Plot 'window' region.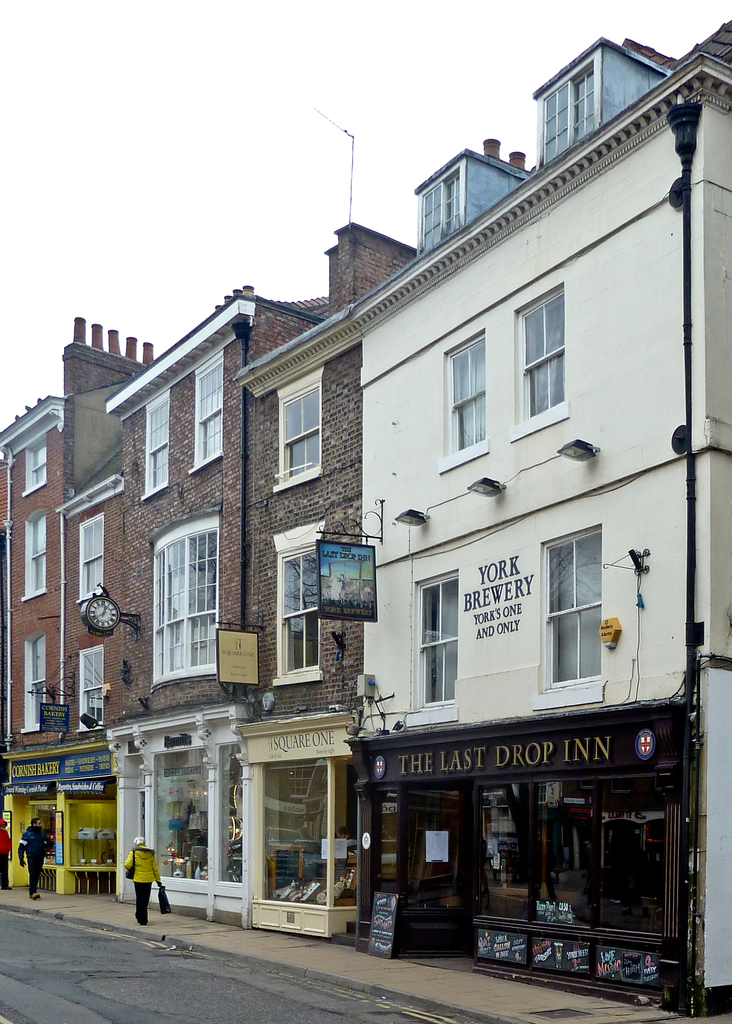
Plotted at <bbox>69, 797, 121, 870</bbox>.
